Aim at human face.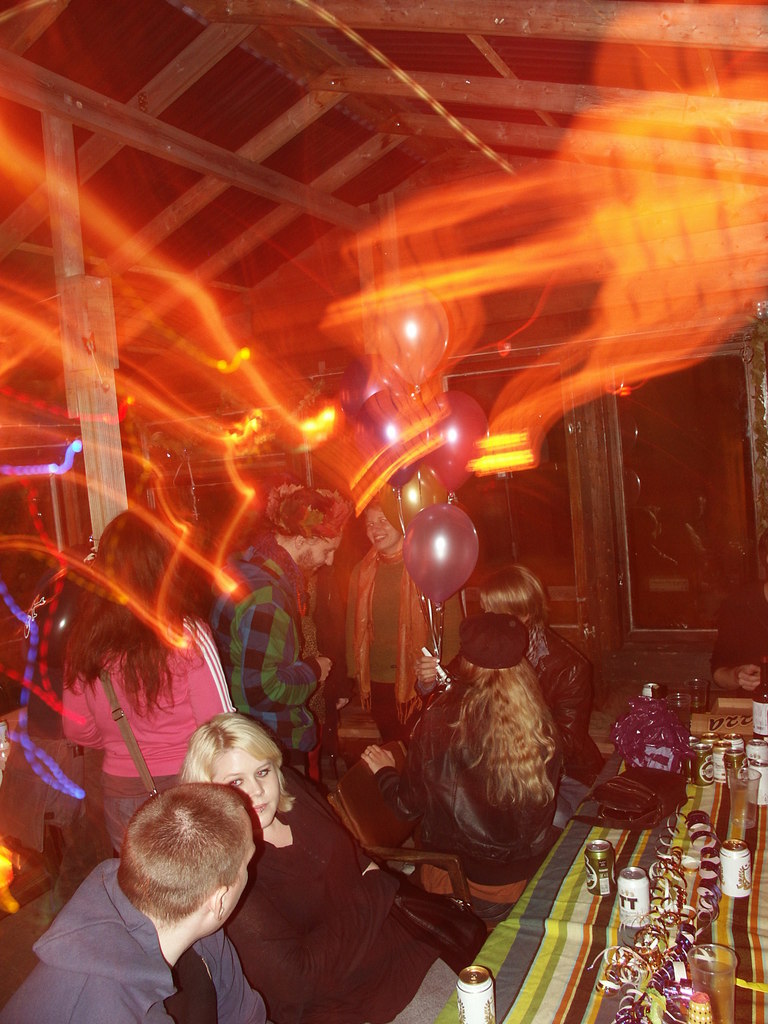
Aimed at (x1=303, y1=536, x2=337, y2=568).
